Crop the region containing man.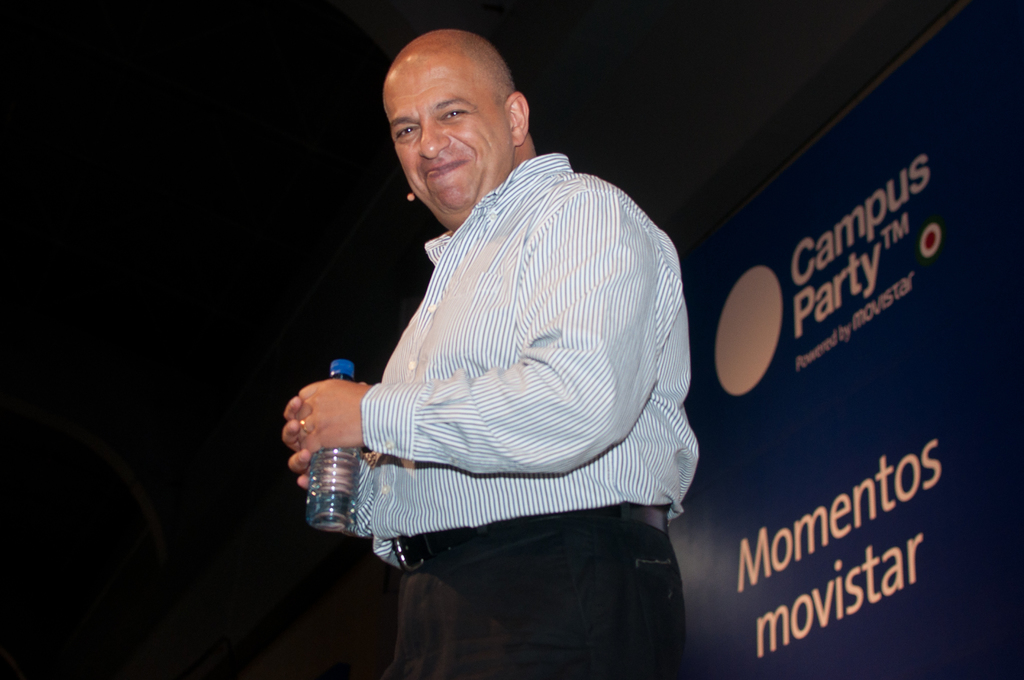
Crop region: locate(297, 30, 709, 660).
